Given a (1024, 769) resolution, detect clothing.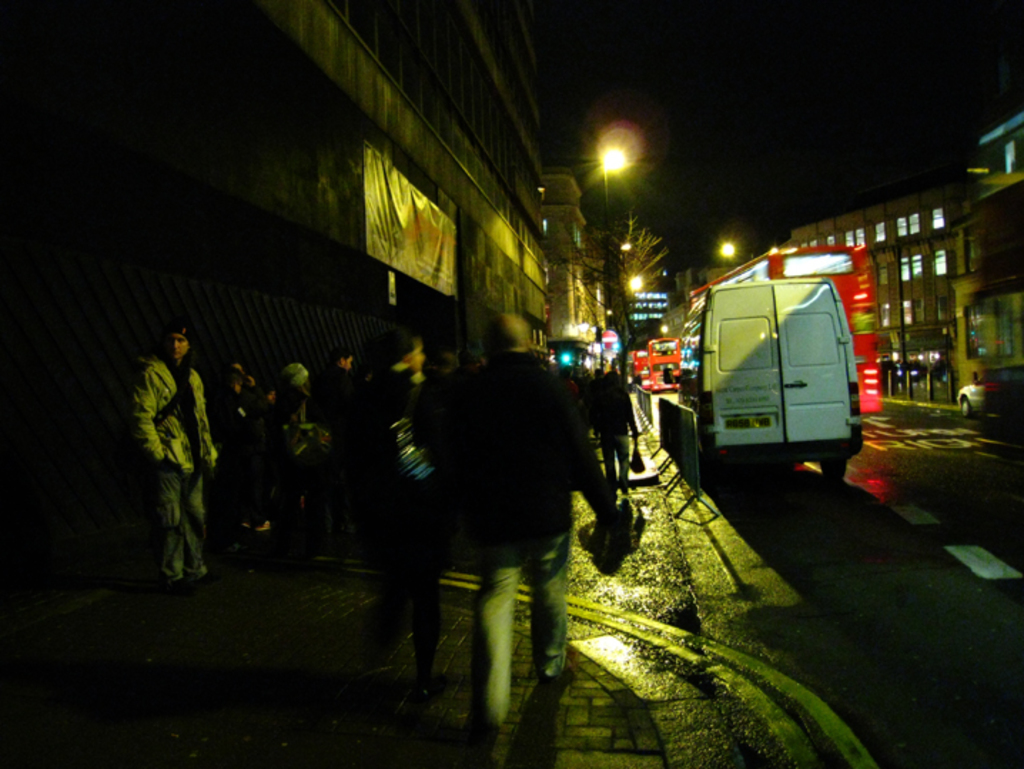
bbox=[127, 311, 214, 606].
